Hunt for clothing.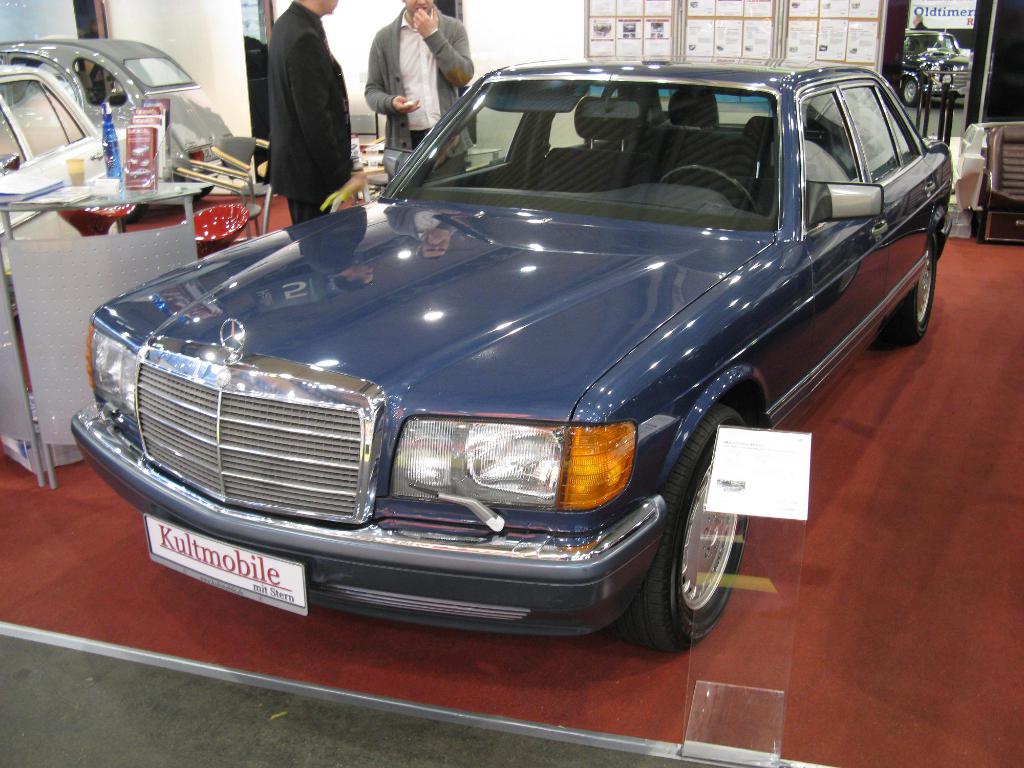
Hunted down at [x1=242, y1=0, x2=355, y2=222].
